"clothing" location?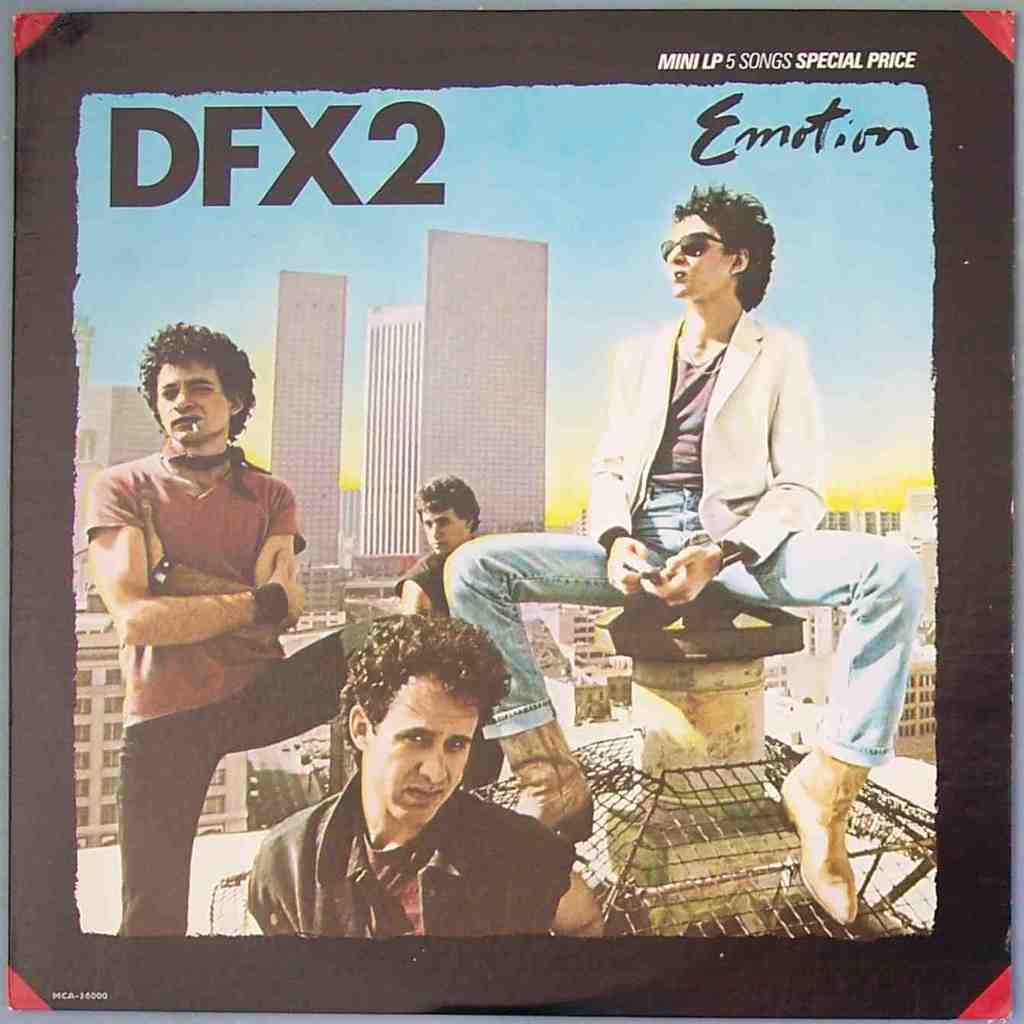
247/785/574/934
